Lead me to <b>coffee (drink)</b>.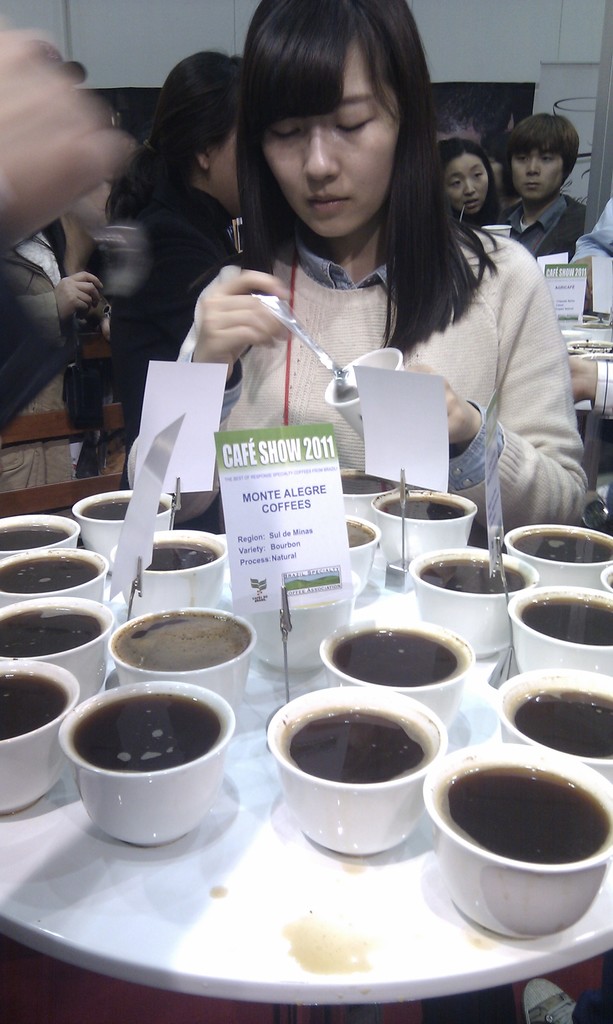
Lead to rect(507, 691, 612, 756).
